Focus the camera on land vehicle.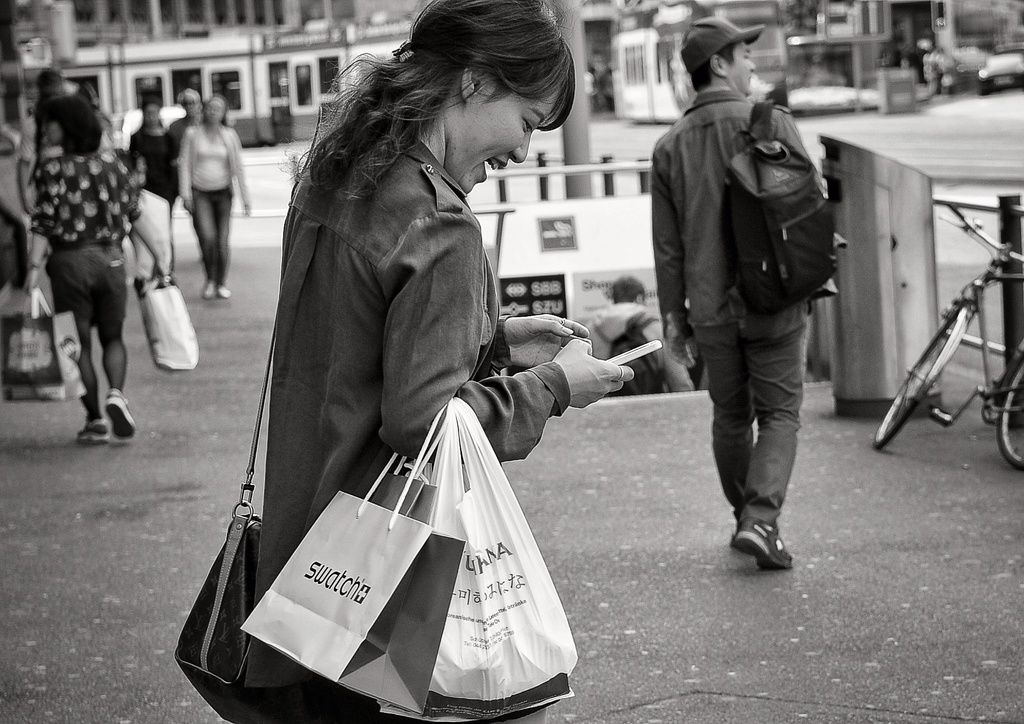
Focus region: (18, 15, 414, 150).
